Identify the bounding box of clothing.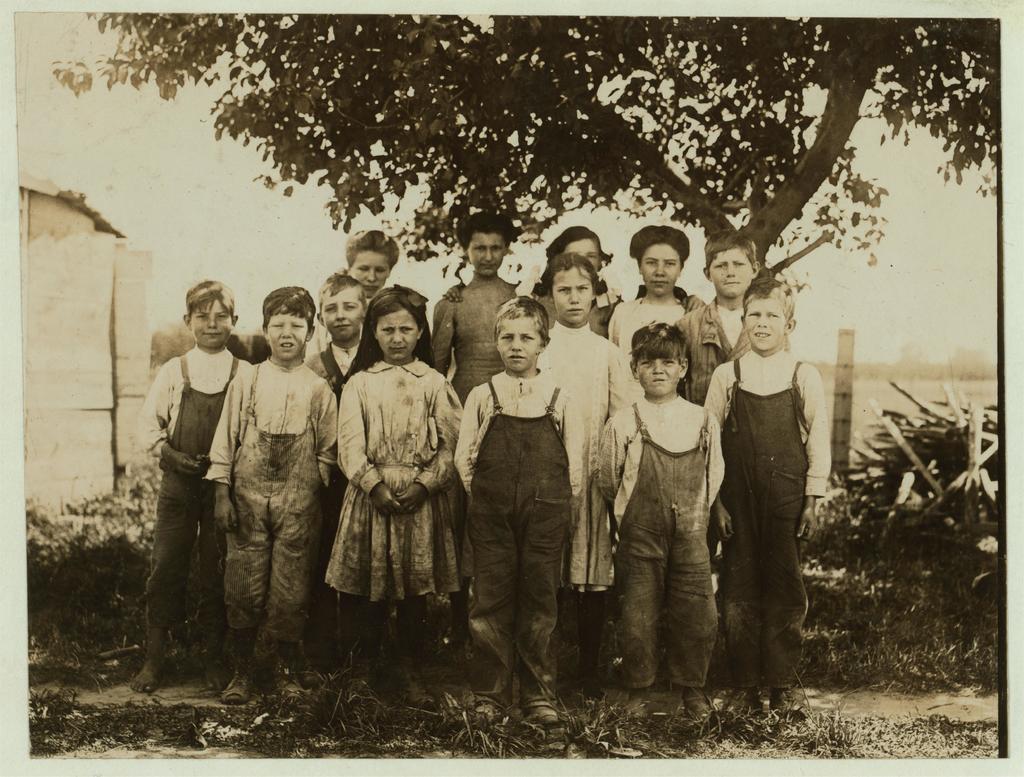
pyautogui.locateOnScreen(439, 279, 513, 378).
